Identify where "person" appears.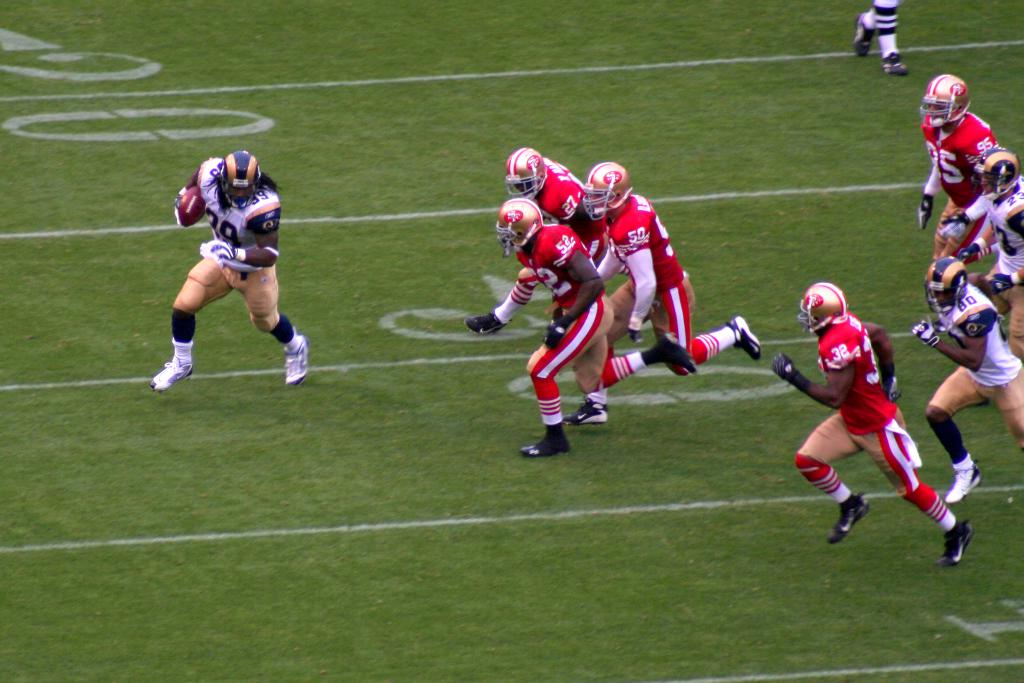
Appears at [462, 146, 609, 339].
